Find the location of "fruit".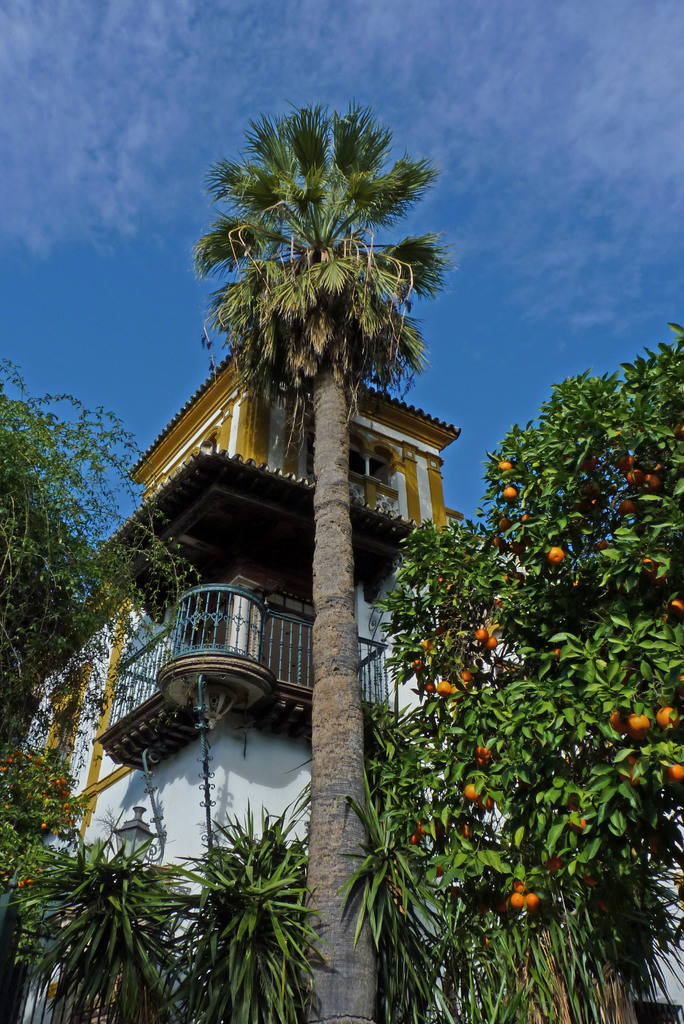
Location: region(496, 458, 514, 472).
